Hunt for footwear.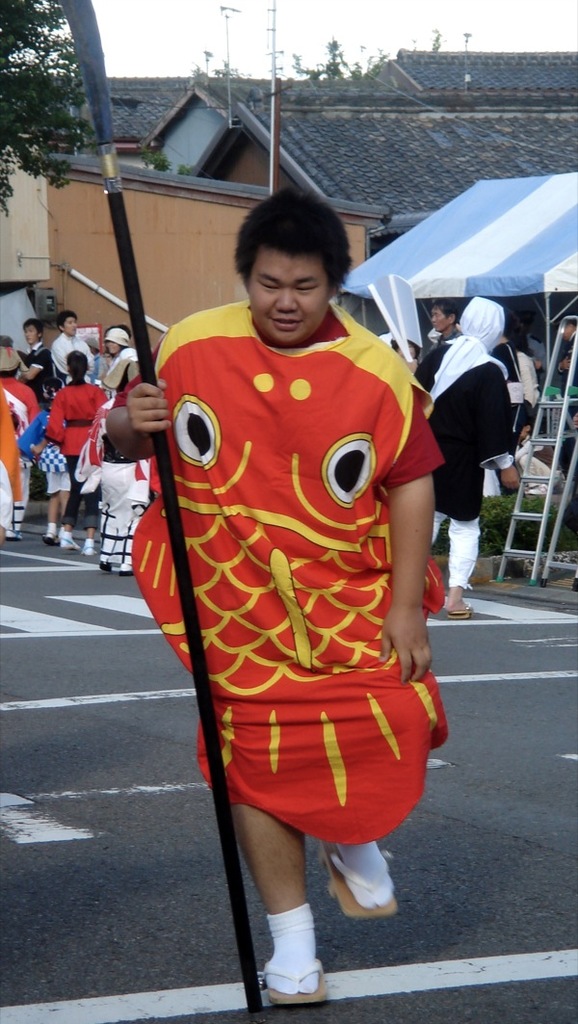
Hunted down at x1=61, y1=538, x2=73, y2=549.
